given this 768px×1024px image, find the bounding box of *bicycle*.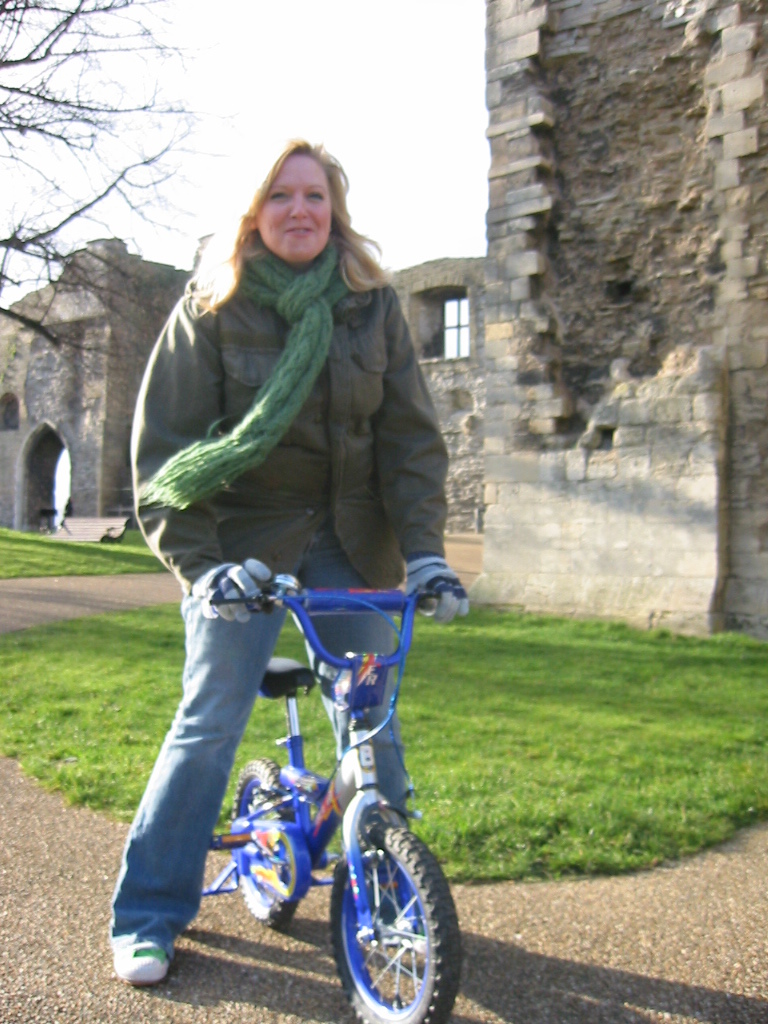
select_region(200, 593, 466, 1023).
